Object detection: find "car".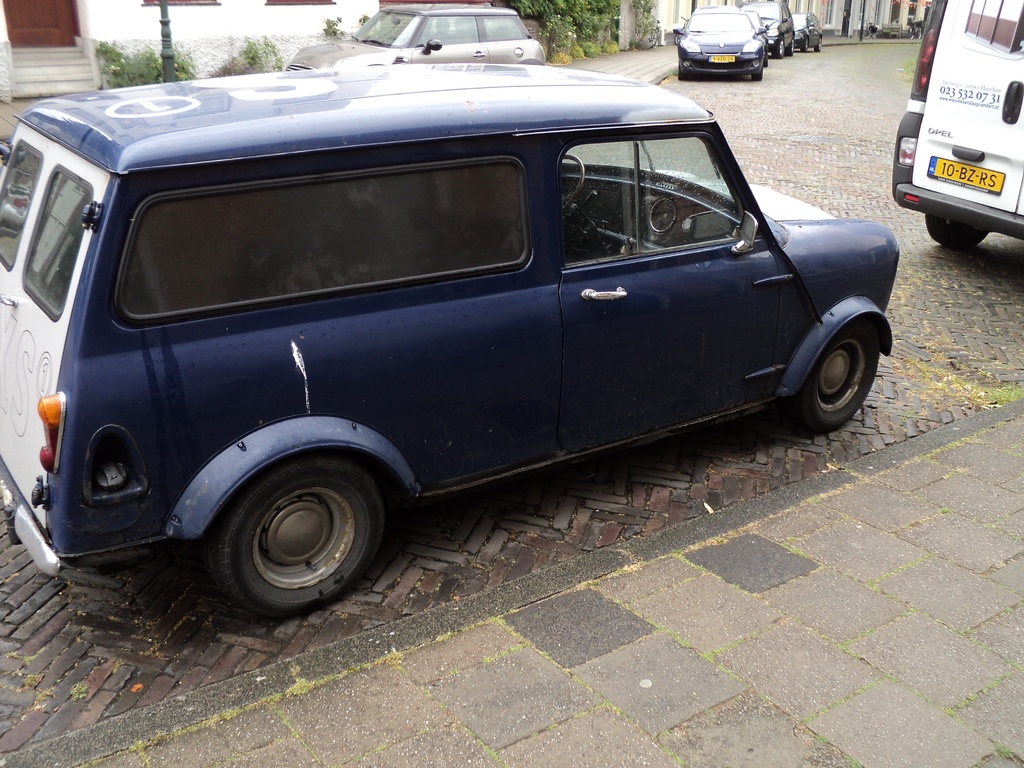
l=747, t=8, r=769, b=67.
